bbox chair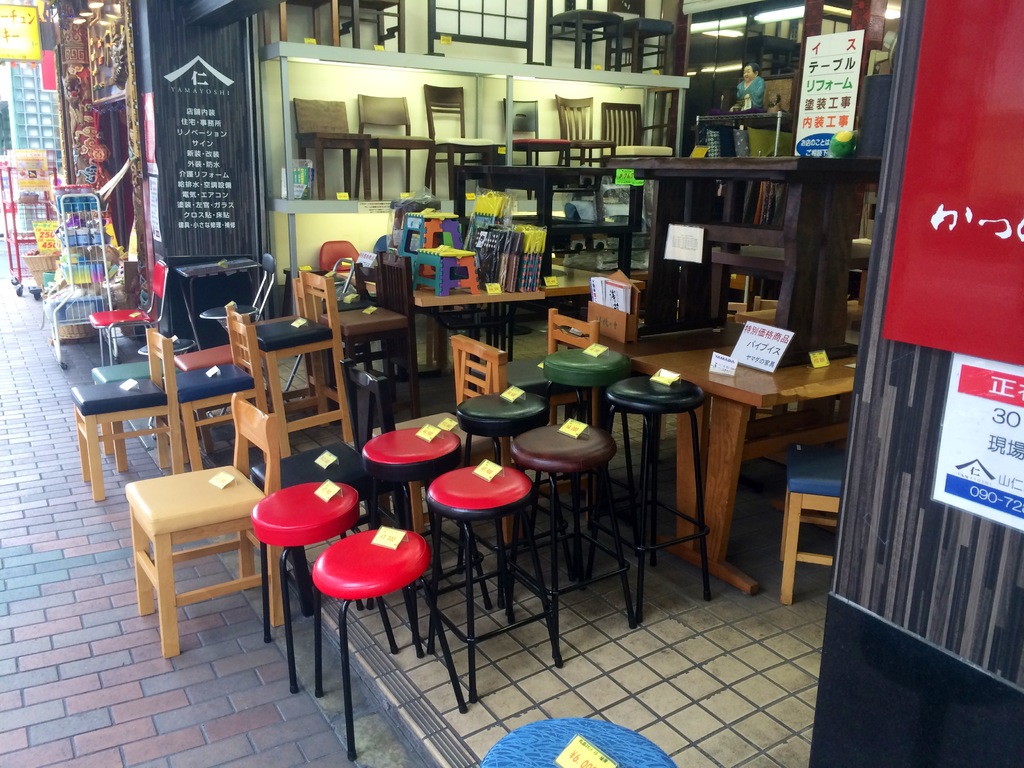
detection(602, 103, 676, 168)
